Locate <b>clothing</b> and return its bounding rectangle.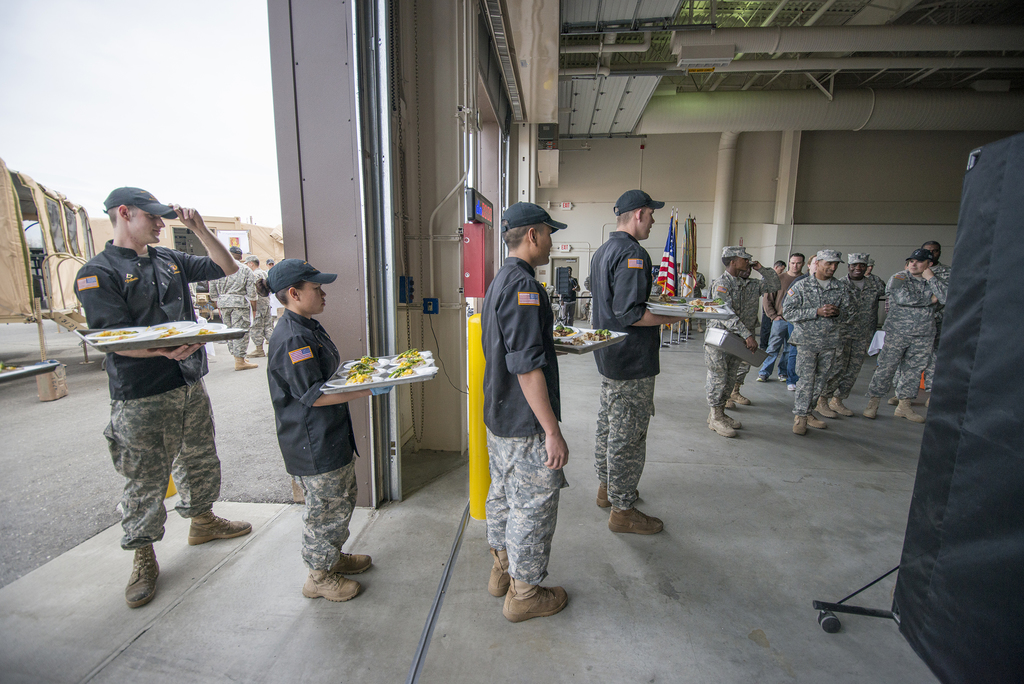
box(738, 264, 785, 389).
